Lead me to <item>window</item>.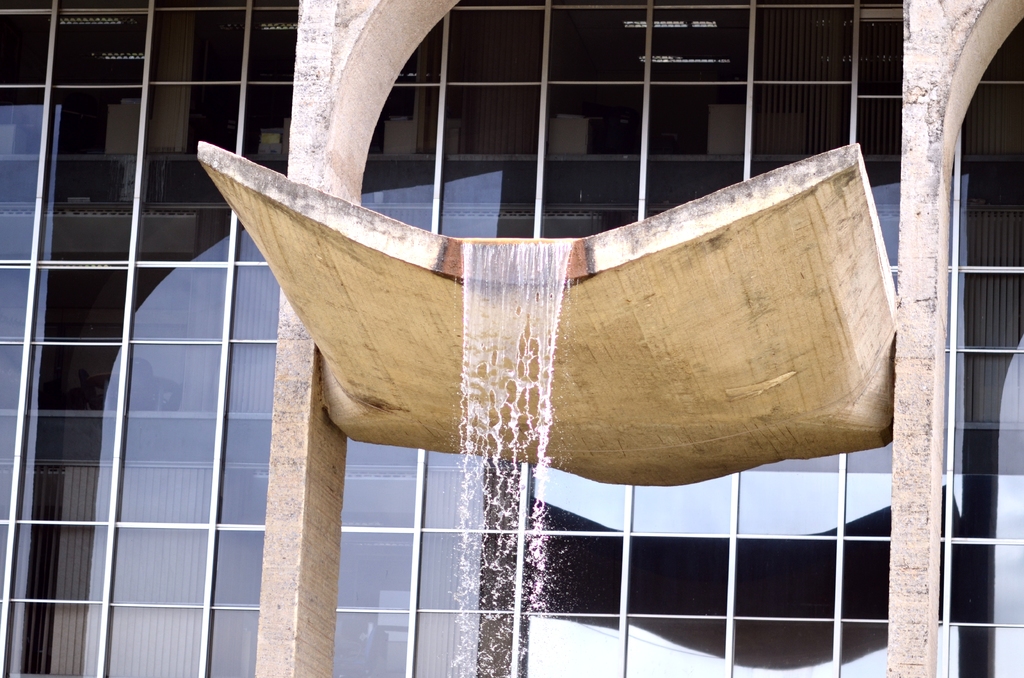
Lead to 0/0/1023/677.
